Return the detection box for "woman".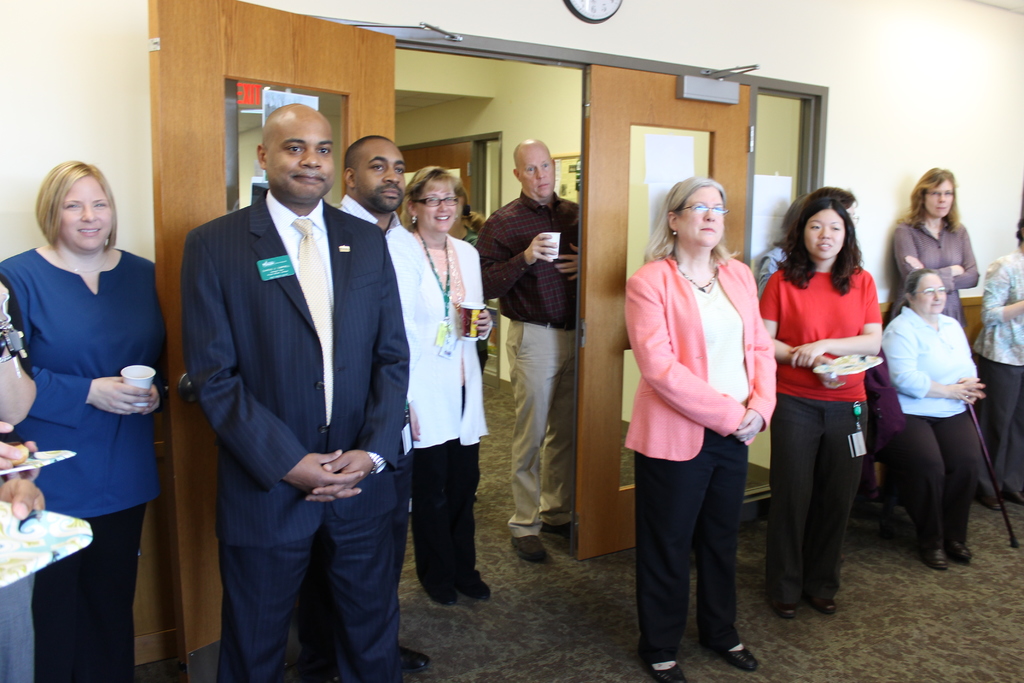
[626, 179, 781, 682].
